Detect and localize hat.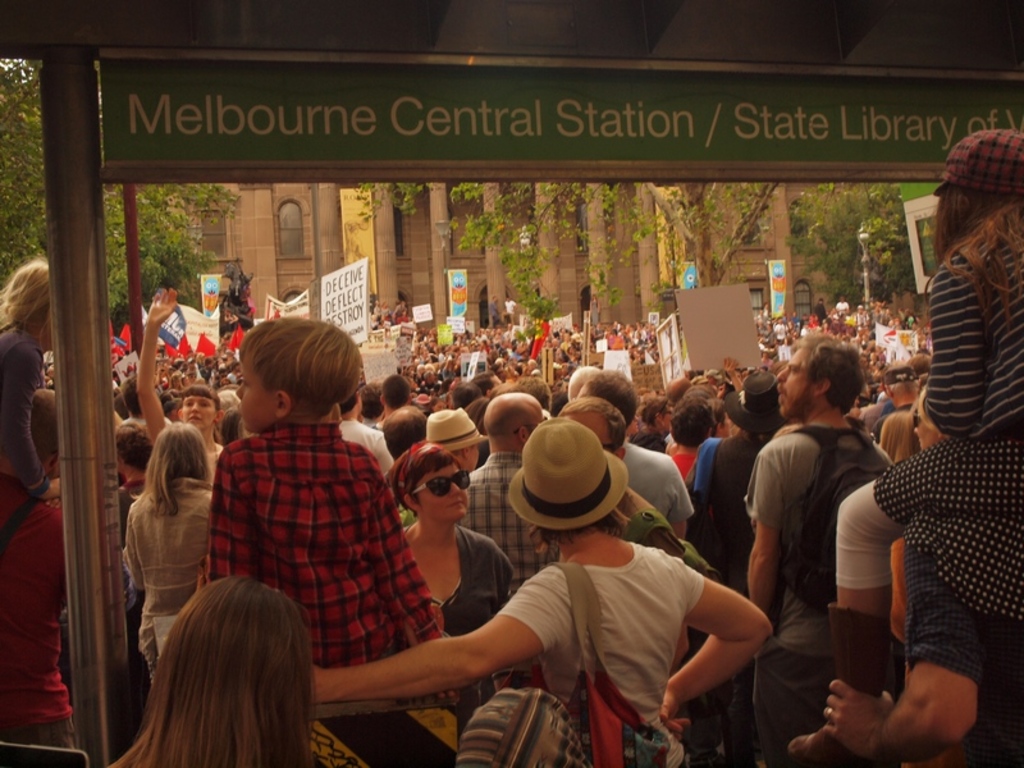
Localized at 504 416 628 531.
